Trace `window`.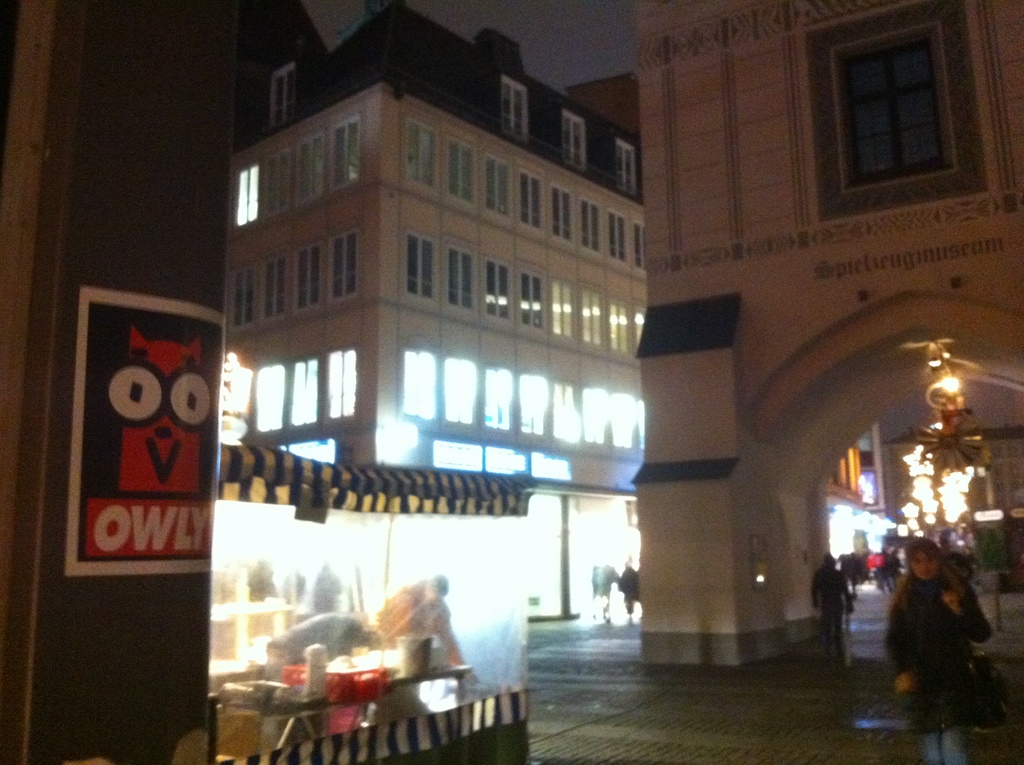
Traced to detection(452, 136, 468, 199).
